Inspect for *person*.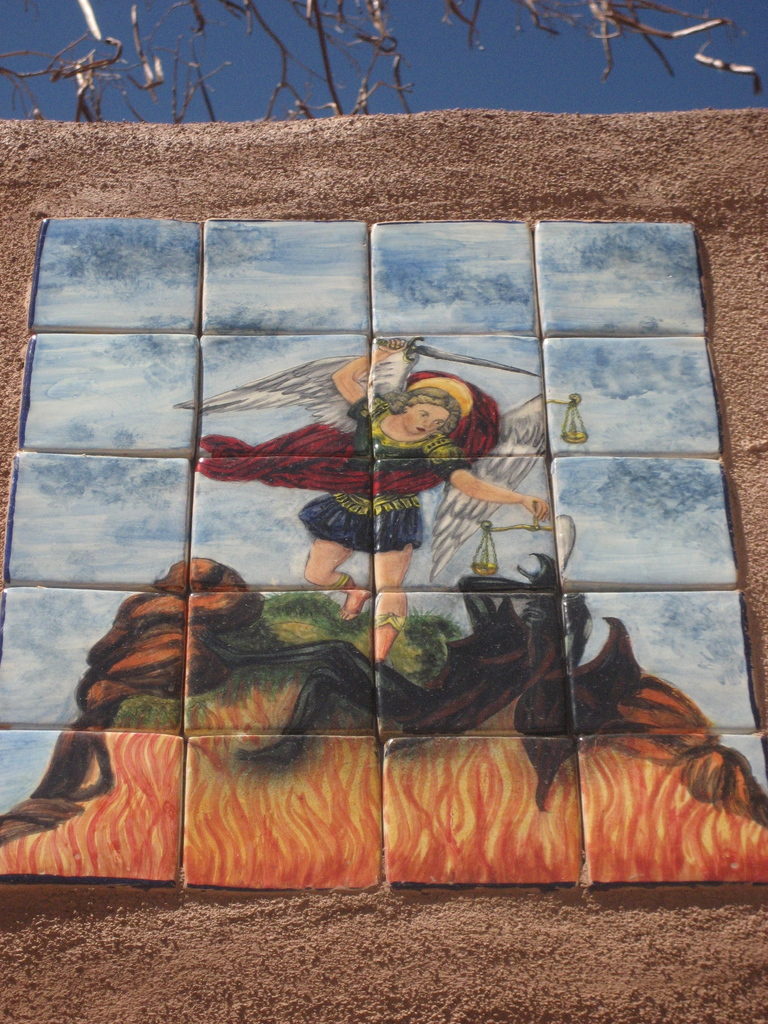
Inspection: <box>187,340,548,661</box>.
